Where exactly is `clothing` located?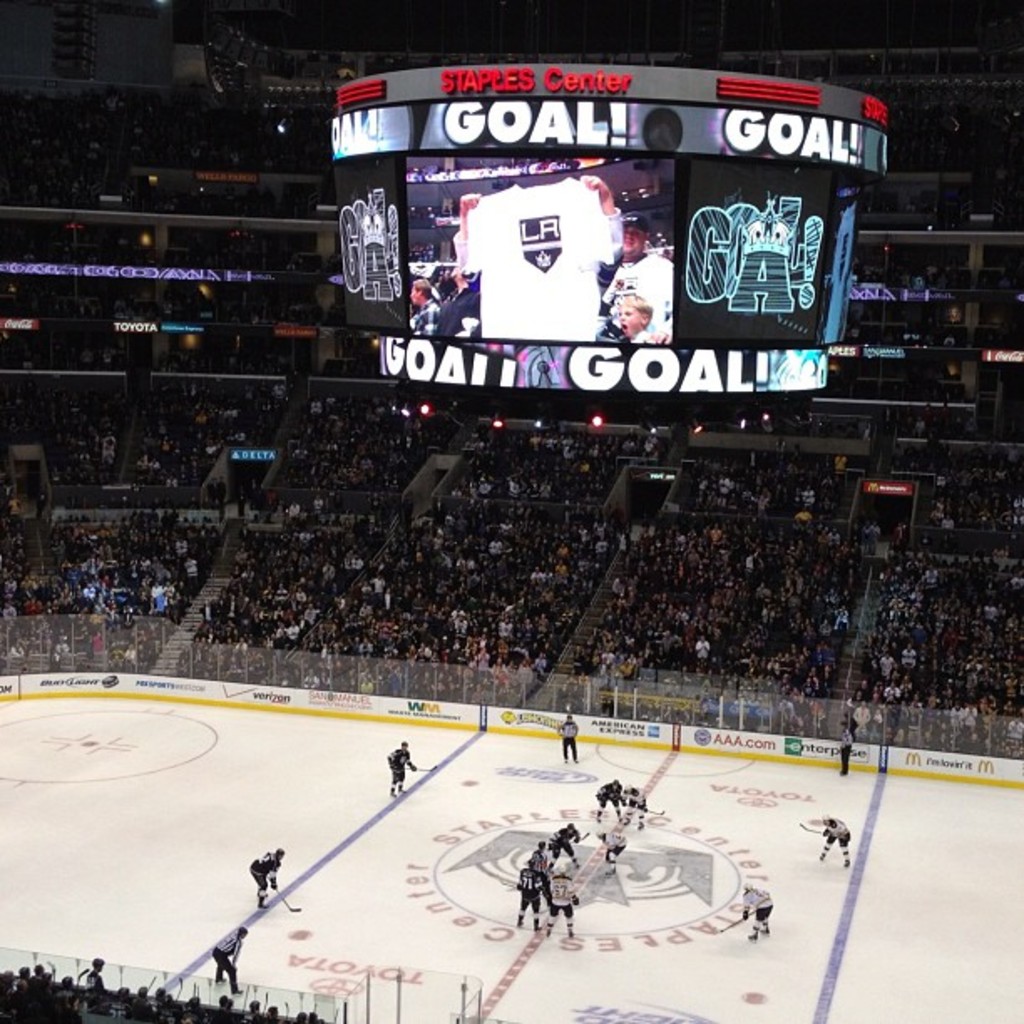
Its bounding box is [249, 852, 278, 905].
